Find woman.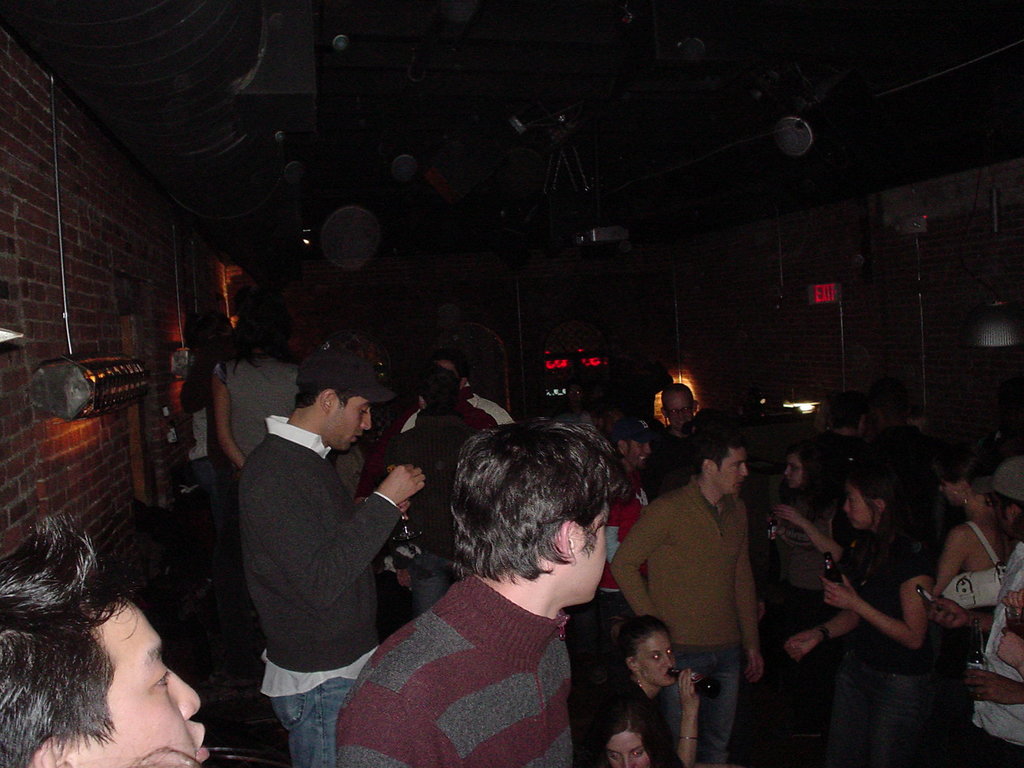
(211,313,305,464).
